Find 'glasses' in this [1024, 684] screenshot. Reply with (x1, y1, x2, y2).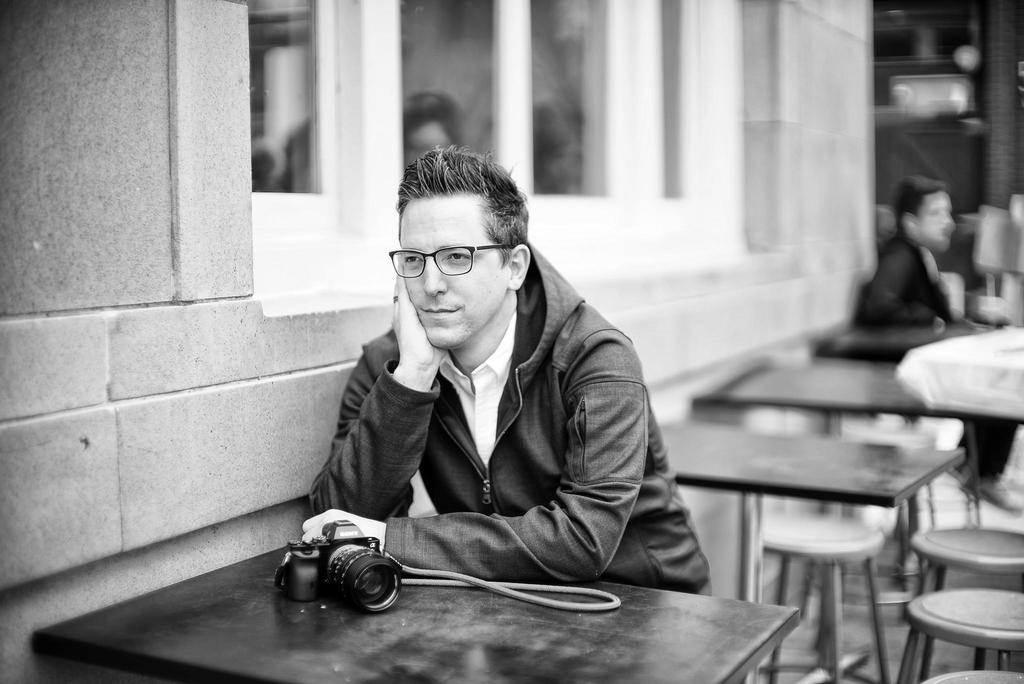
(388, 241, 522, 284).
